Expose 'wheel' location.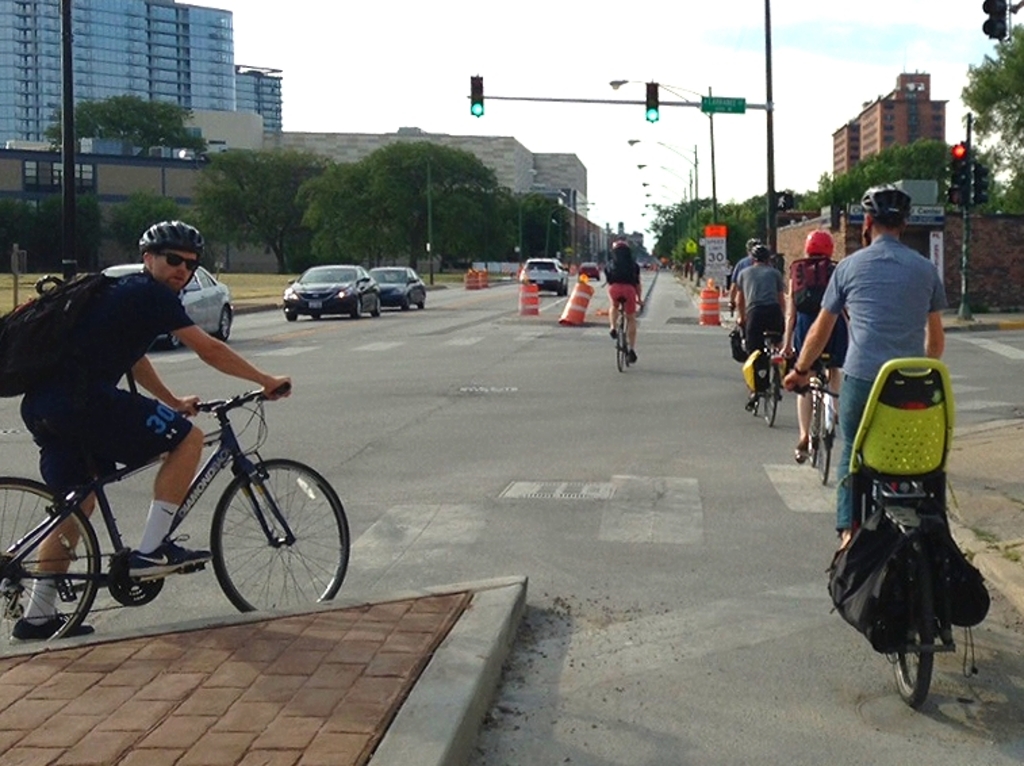
Exposed at crop(809, 391, 822, 459).
